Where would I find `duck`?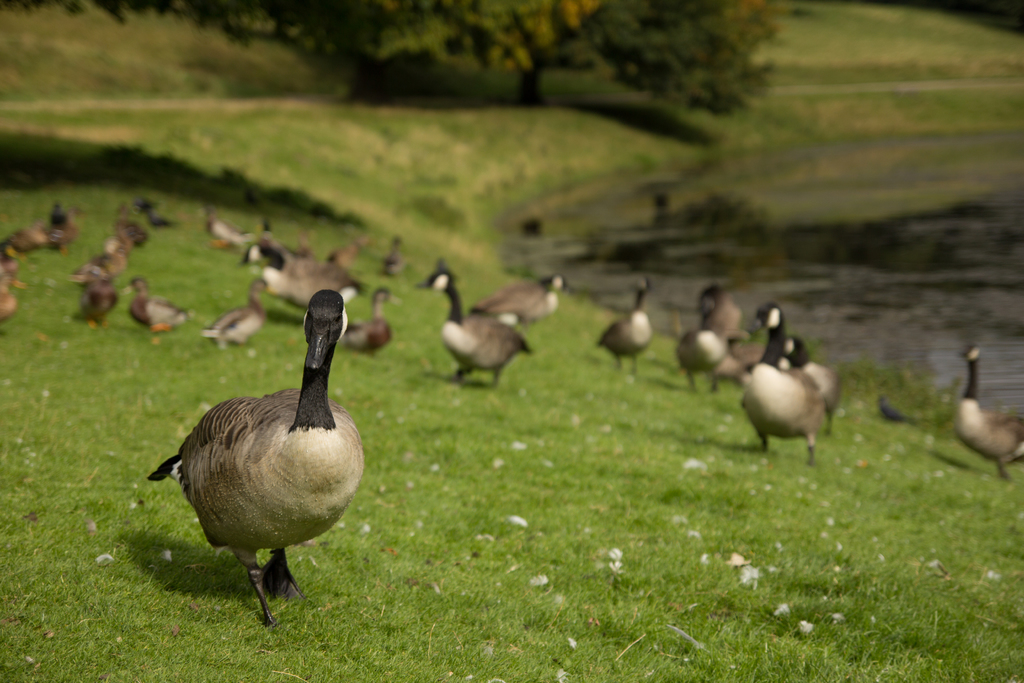
At 339 281 411 349.
